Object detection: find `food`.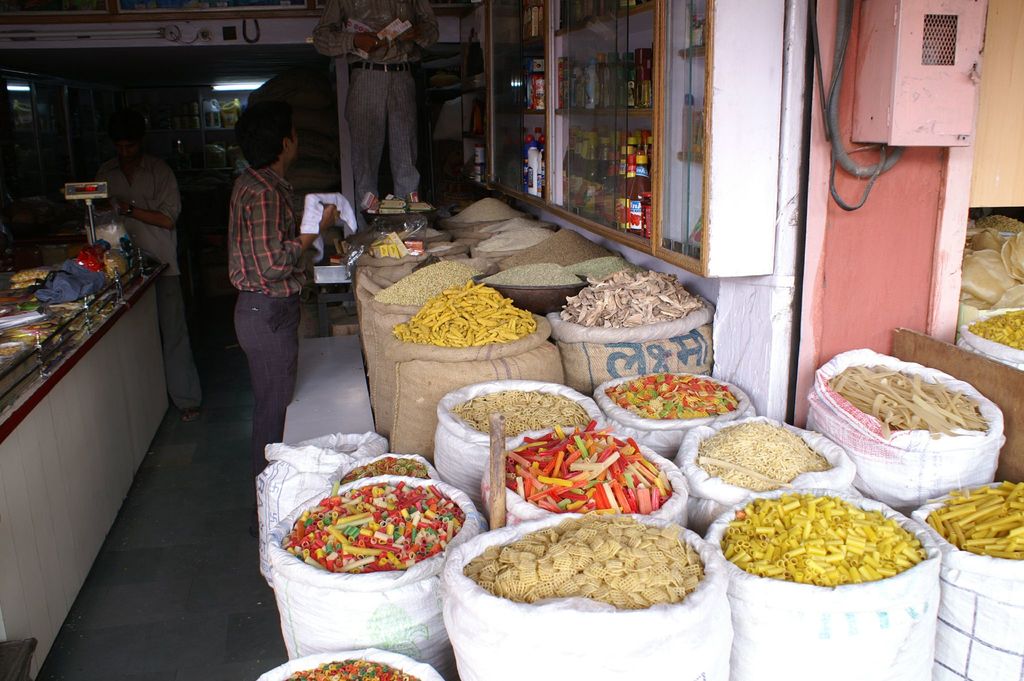
456/522/738/630.
